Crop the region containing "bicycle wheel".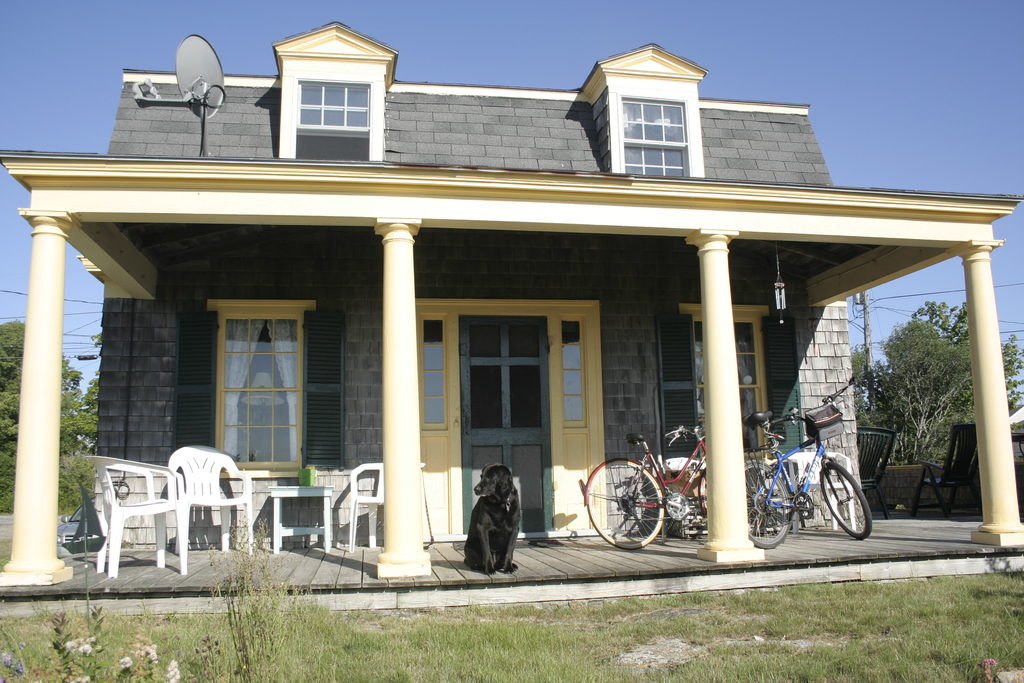
Crop region: bbox=[823, 467, 877, 543].
